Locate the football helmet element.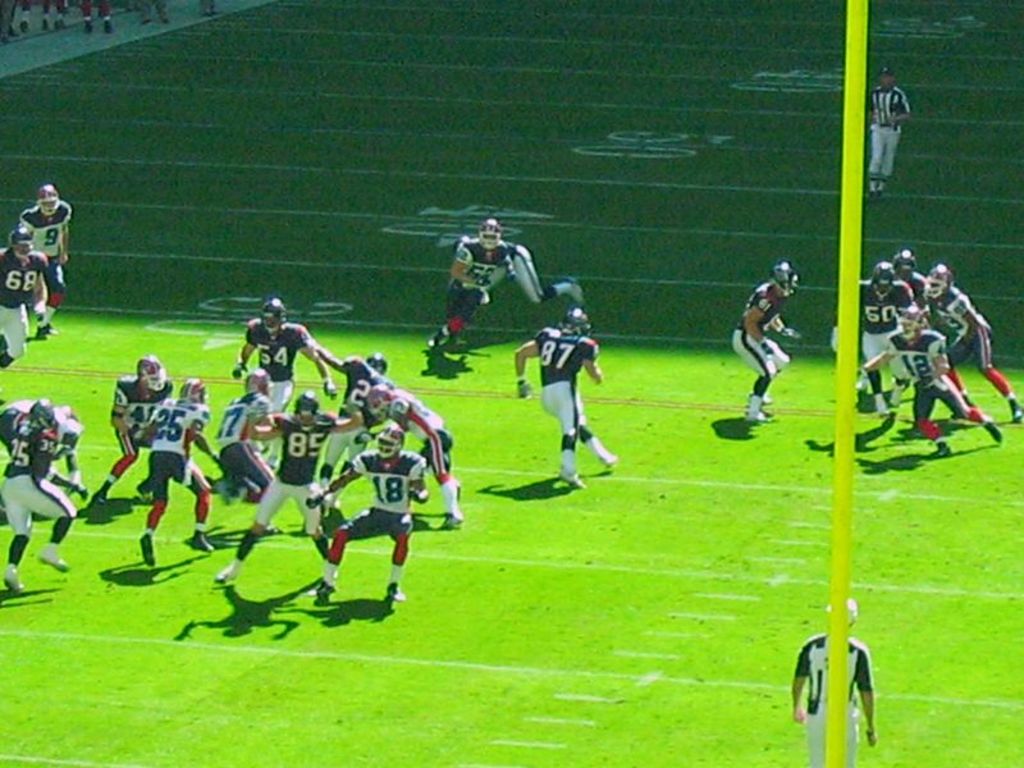
Element bbox: {"x1": 257, "y1": 297, "x2": 284, "y2": 332}.
